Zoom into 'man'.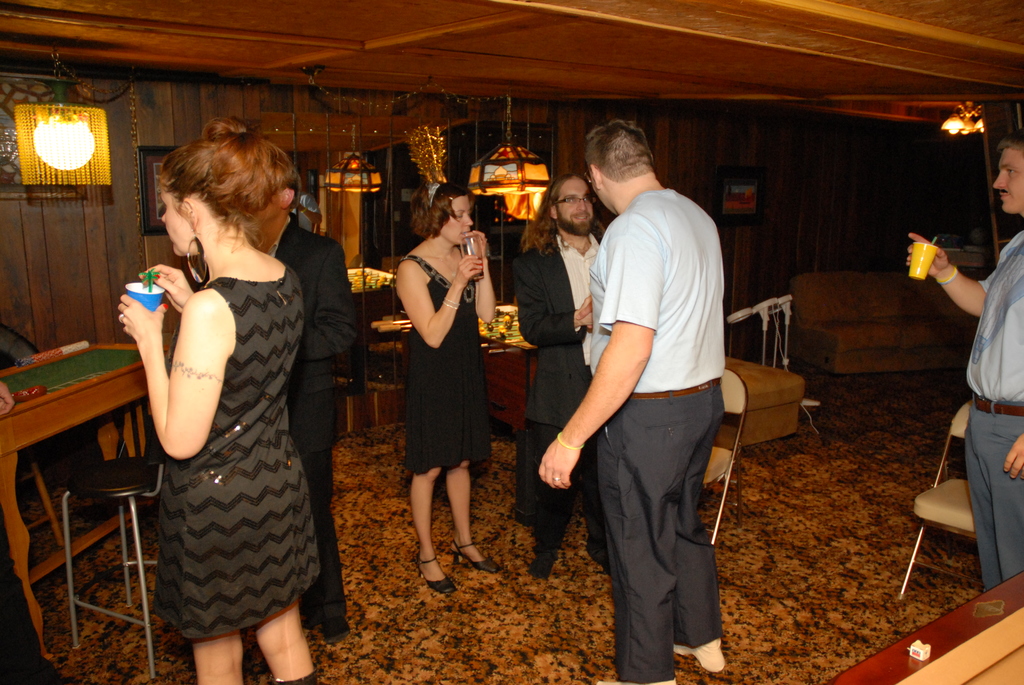
Zoom target: x1=904 y1=132 x2=1020 y2=588.
